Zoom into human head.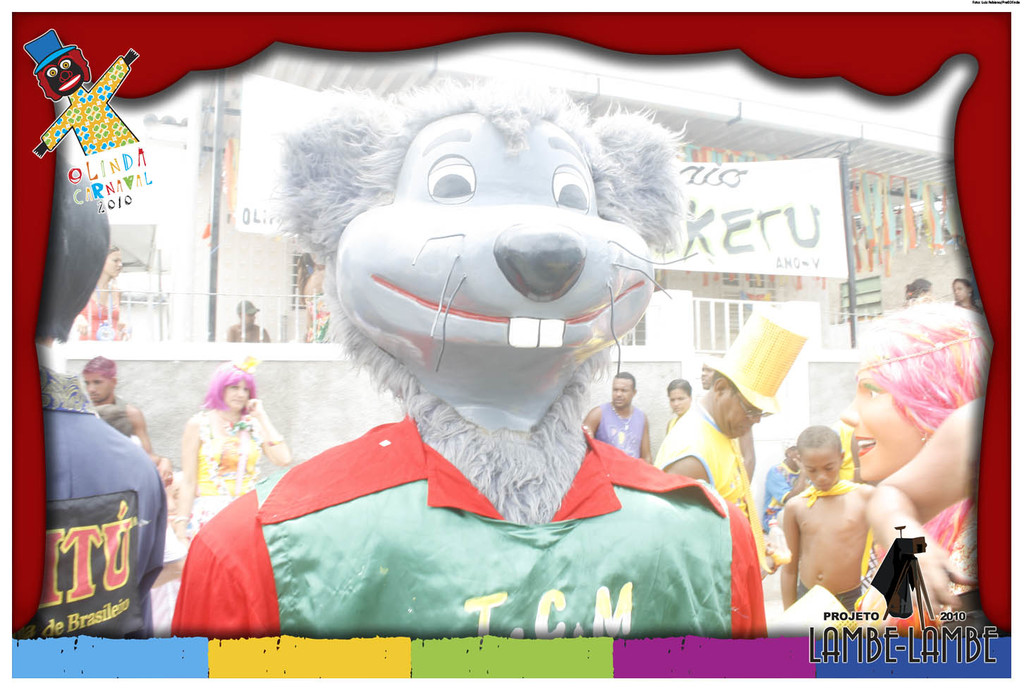
Zoom target: select_region(36, 149, 112, 350).
